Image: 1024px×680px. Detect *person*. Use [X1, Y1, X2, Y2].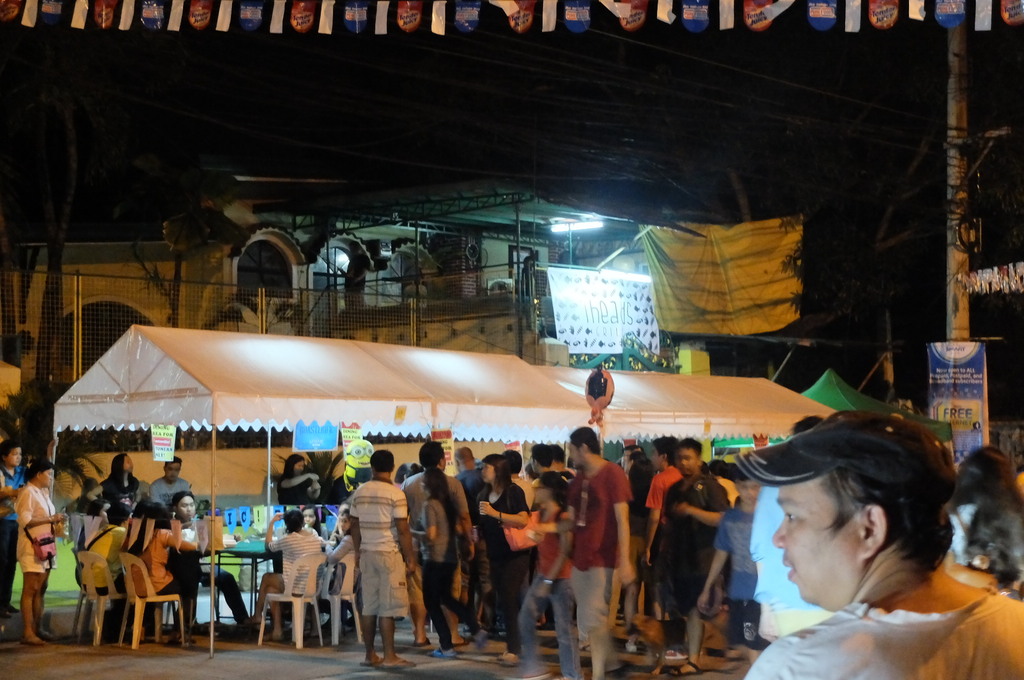
[406, 445, 479, 644].
